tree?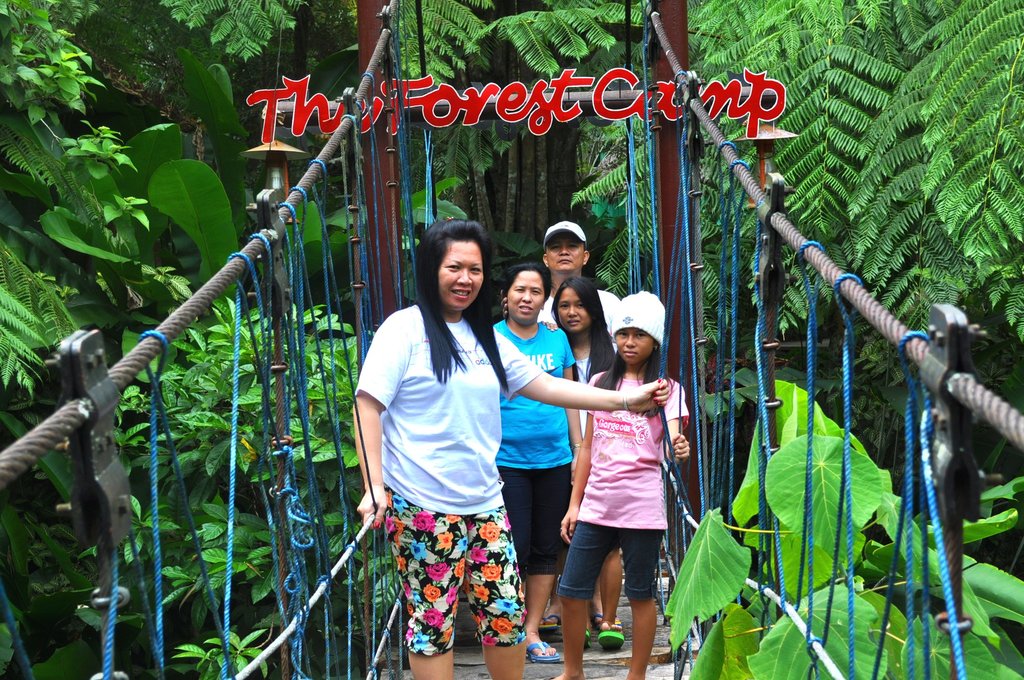
[x1=0, y1=0, x2=1023, y2=679]
